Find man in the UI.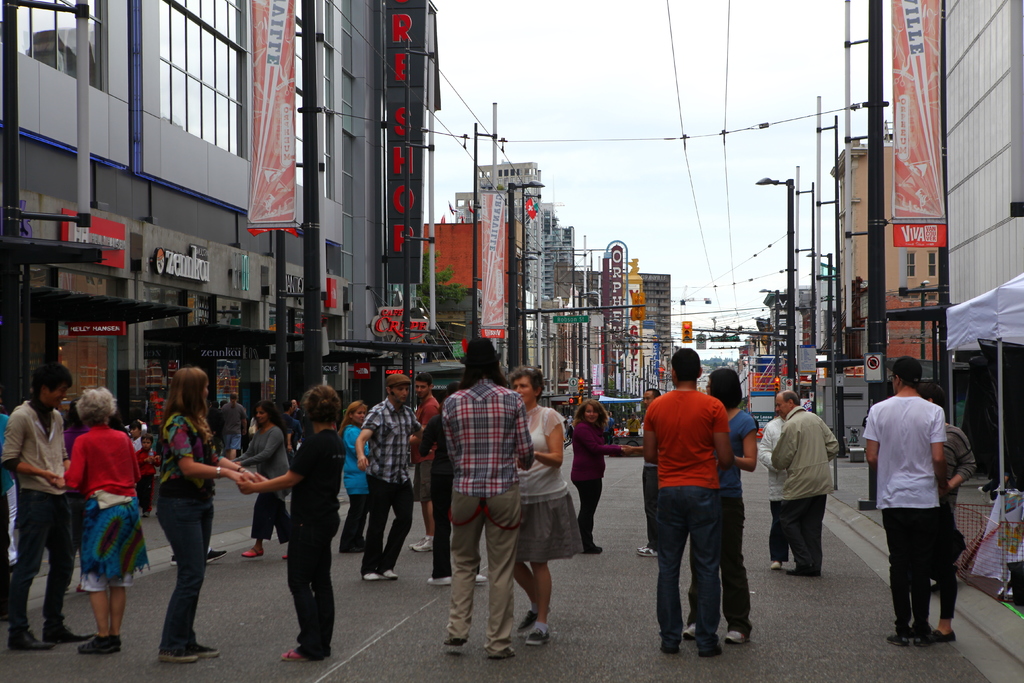
UI element at <bbox>3, 364, 75, 652</bbox>.
